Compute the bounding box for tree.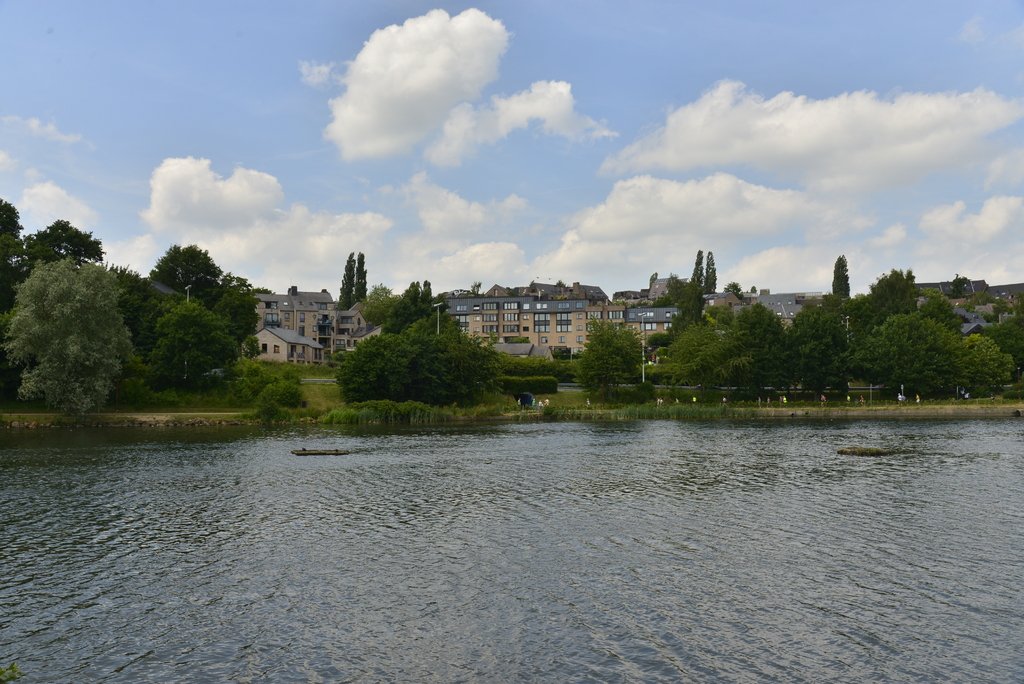
<bbox>238, 329, 260, 360</bbox>.
